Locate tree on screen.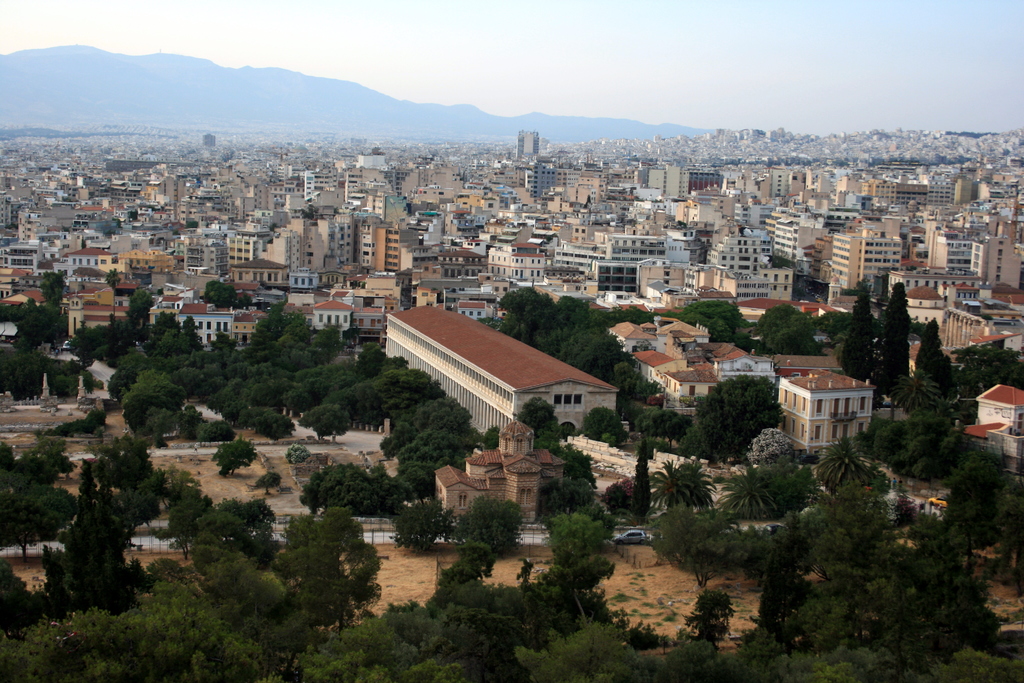
On screen at Rect(0, 469, 32, 491).
